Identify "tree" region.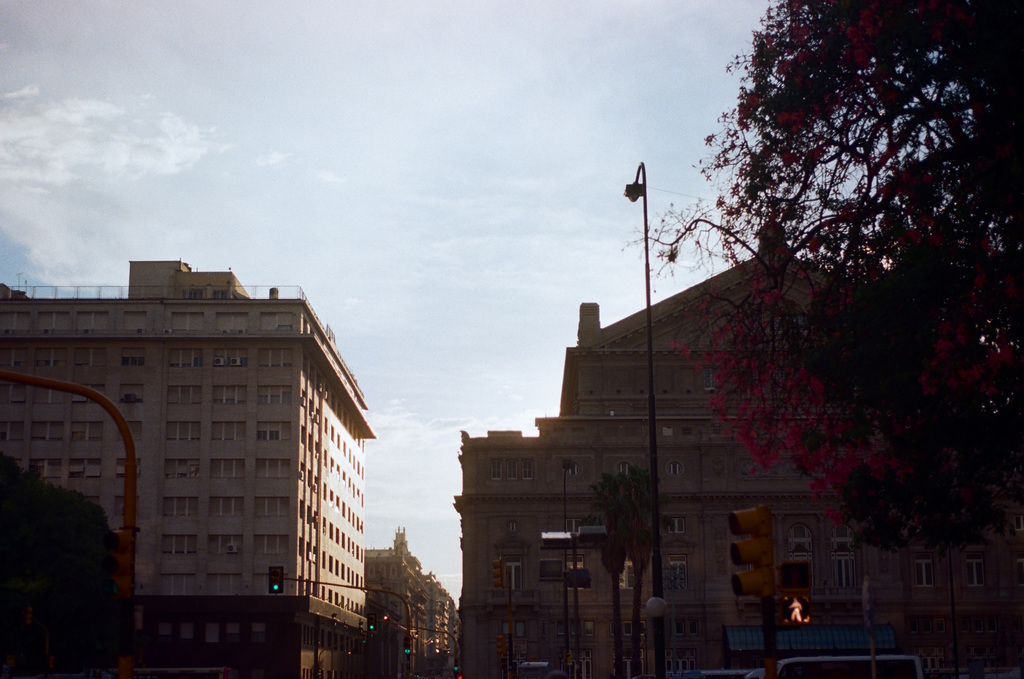
Region: BBox(0, 454, 131, 678).
